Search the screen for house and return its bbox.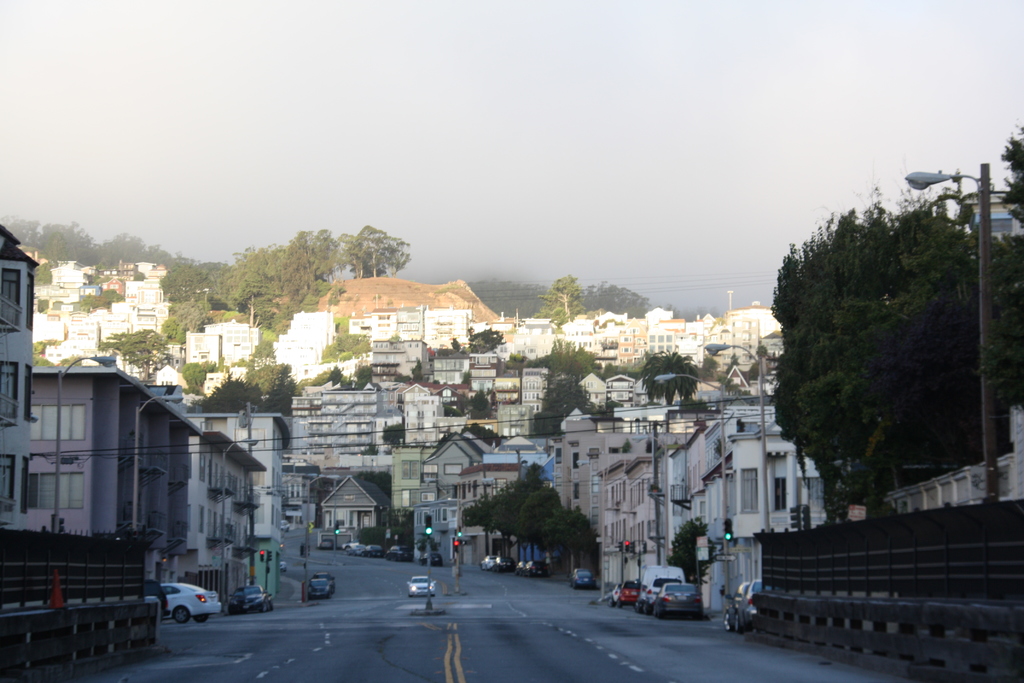
Found: 861, 417, 1014, 527.
